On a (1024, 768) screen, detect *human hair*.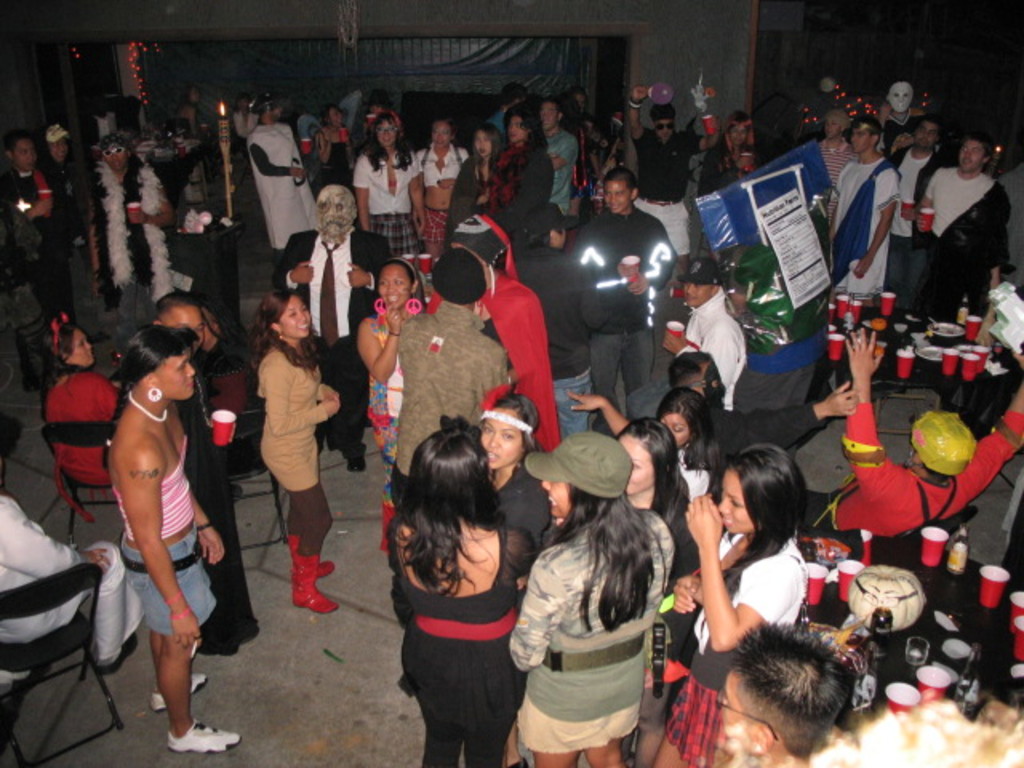
[x1=566, y1=83, x2=589, y2=104].
